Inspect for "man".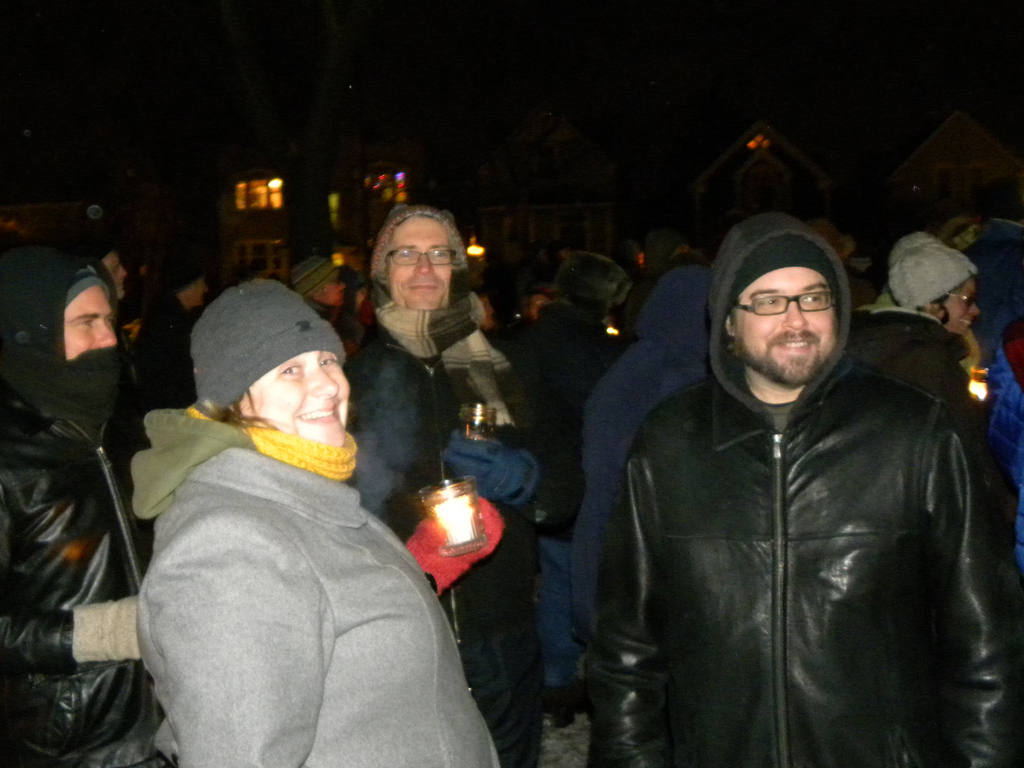
Inspection: <region>340, 199, 567, 767</region>.
